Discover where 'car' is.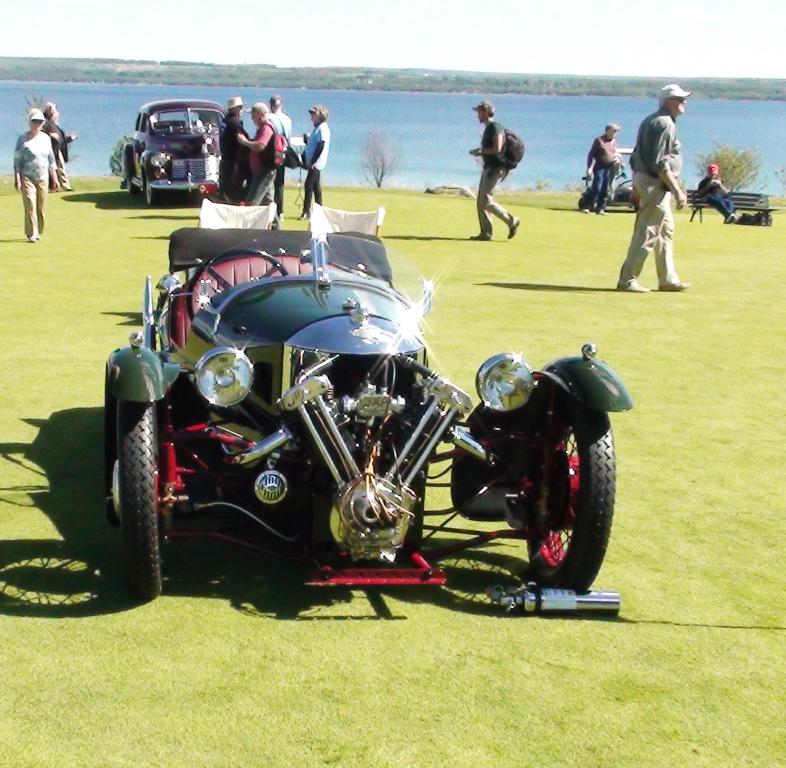
Discovered at Rect(101, 201, 634, 591).
